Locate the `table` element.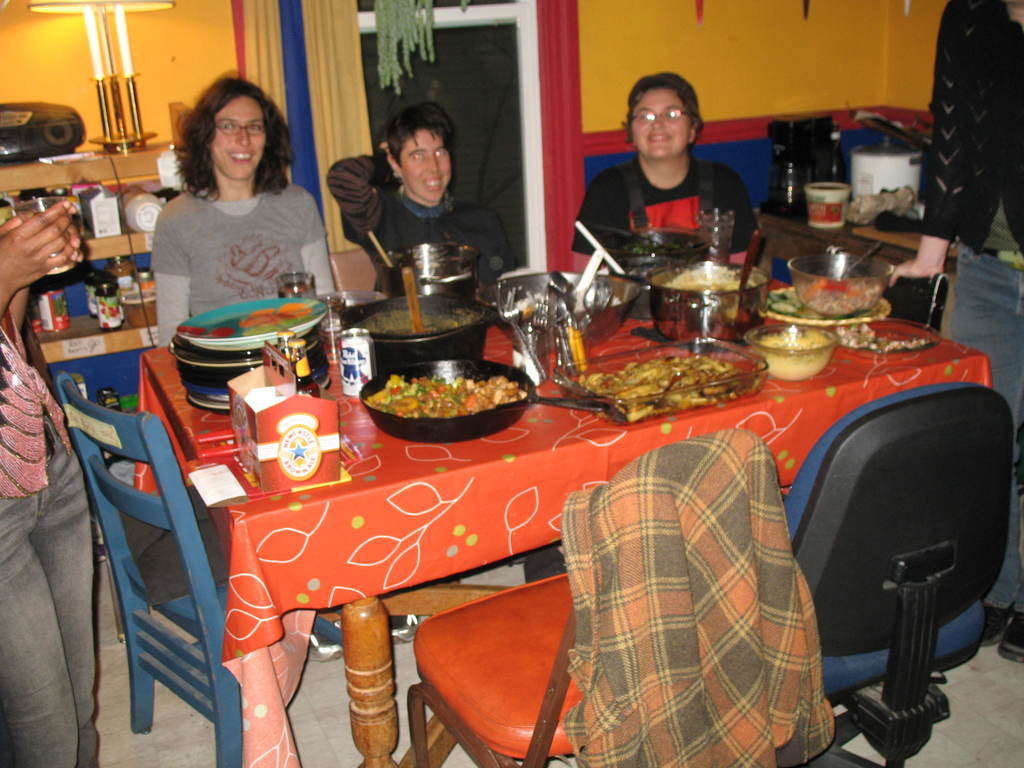
Element bbox: bbox=(84, 278, 978, 761).
